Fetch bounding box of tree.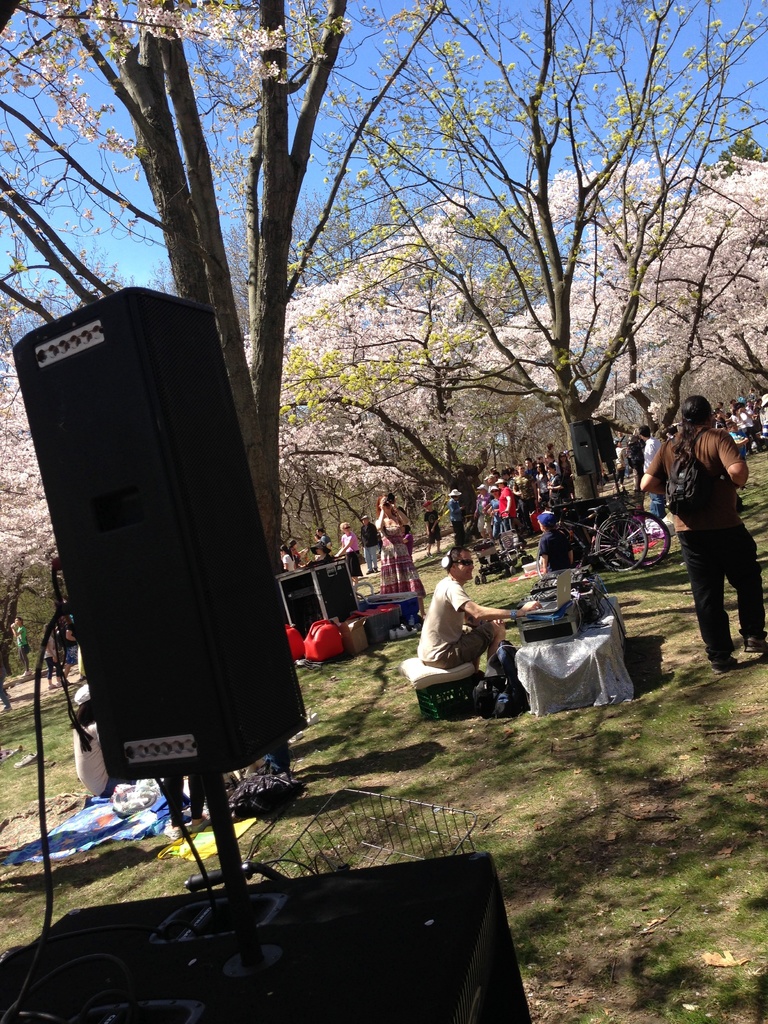
Bbox: left=0, top=0, right=462, bottom=813.
